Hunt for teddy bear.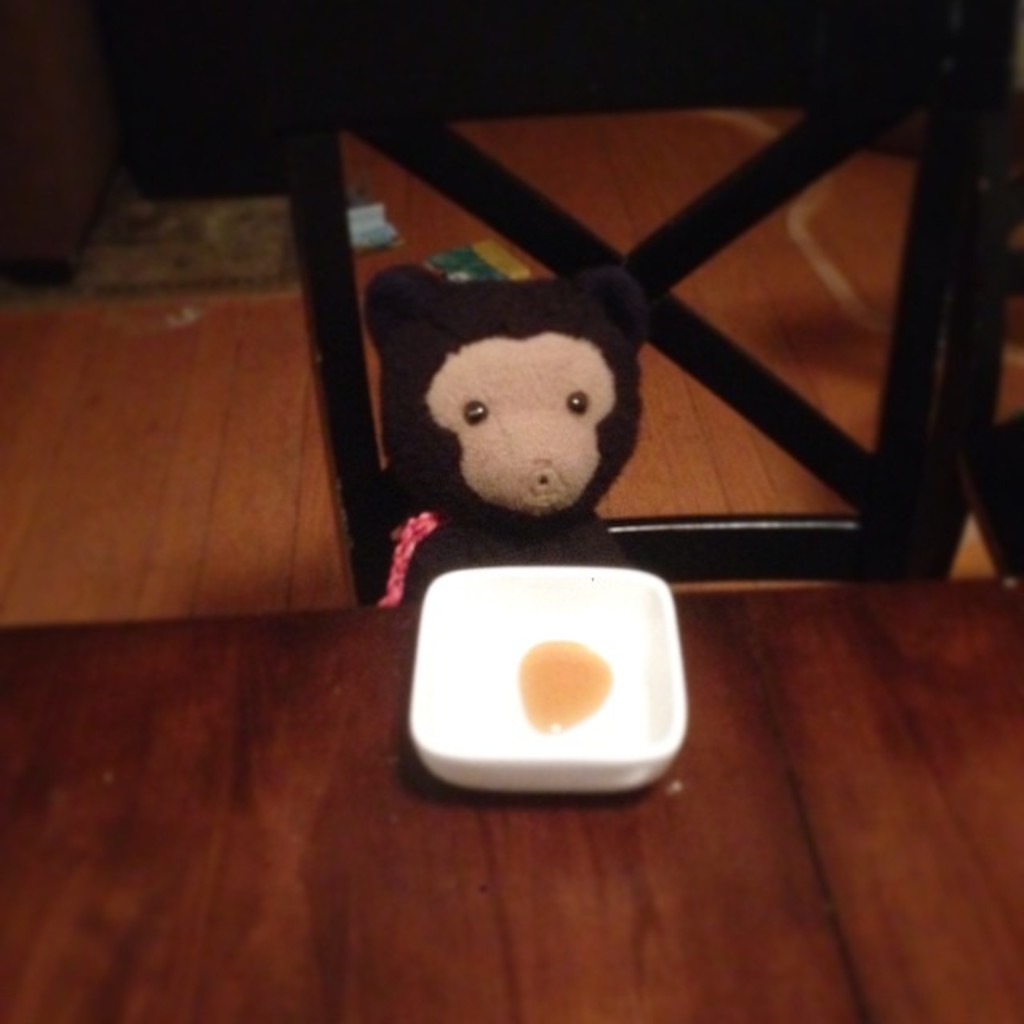
Hunted down at <bbox>358, 261, 645, 608</bbox>.
